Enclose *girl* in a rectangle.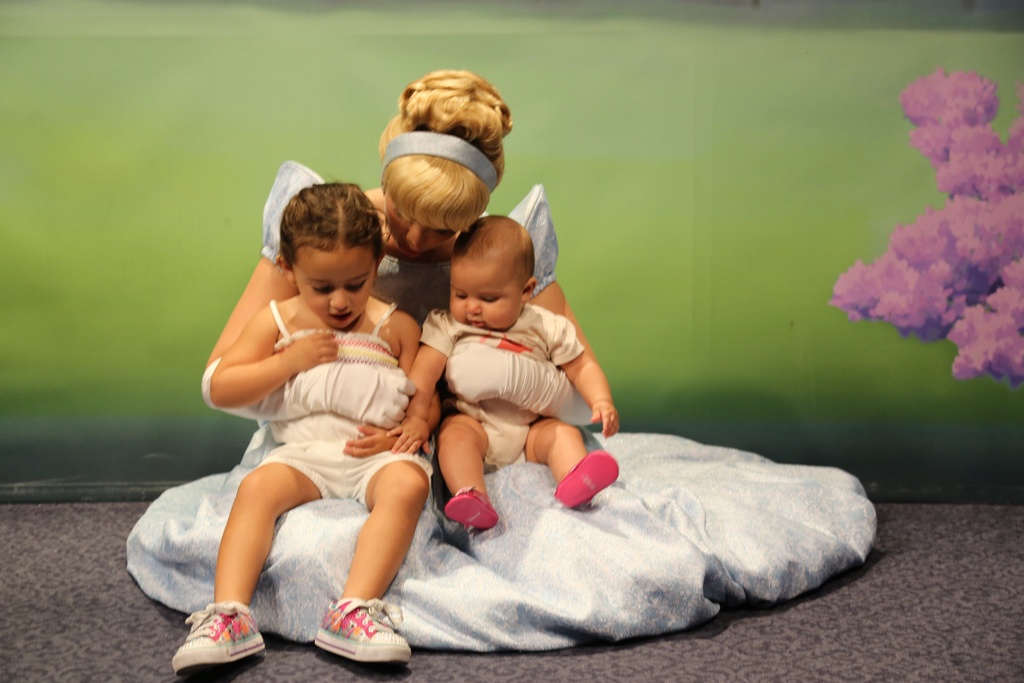
134,67,906,636.
